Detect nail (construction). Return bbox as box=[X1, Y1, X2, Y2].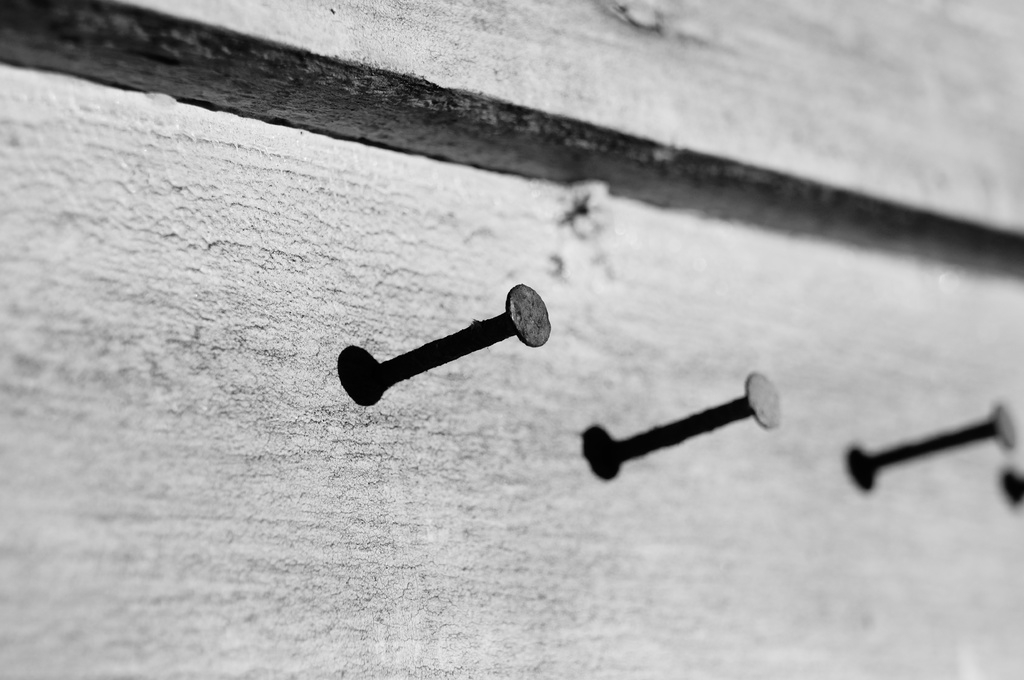
box=[616, 370, 783, 471].
